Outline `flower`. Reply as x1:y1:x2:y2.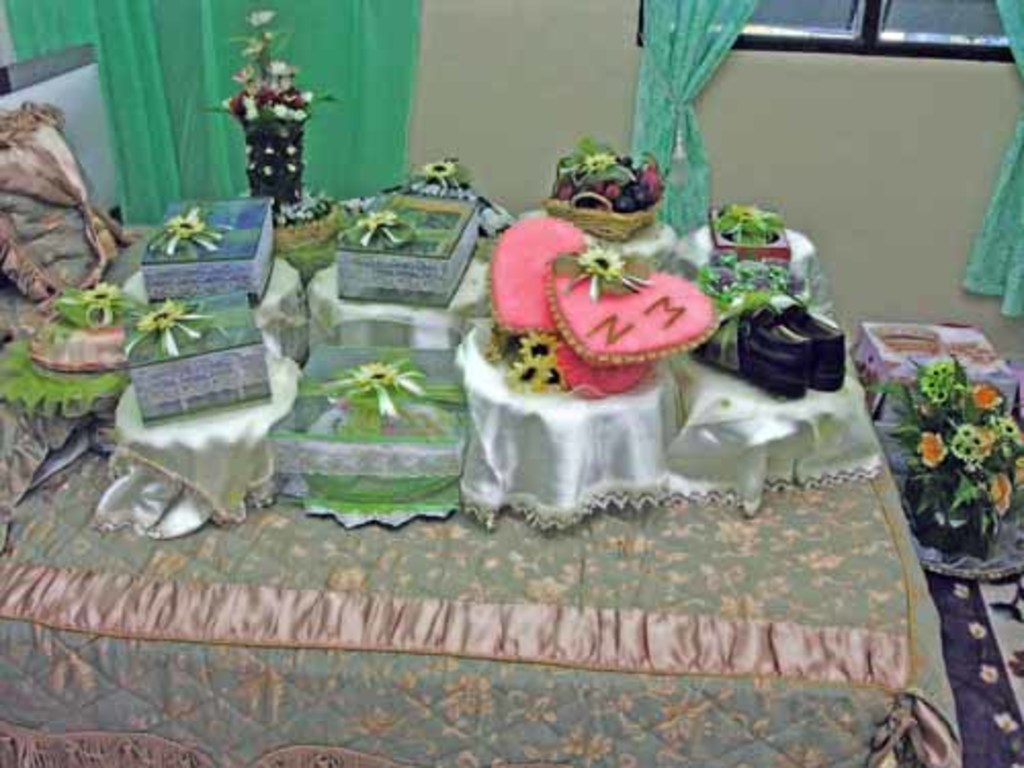
920:426:942:471.
